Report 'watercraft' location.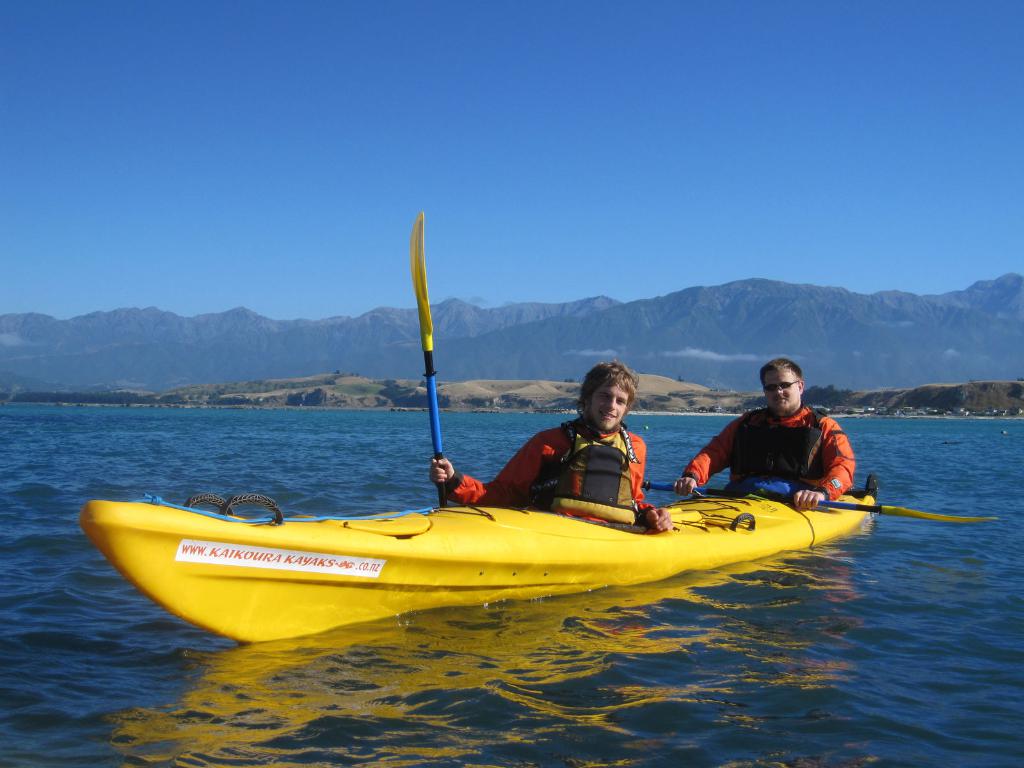
Report: <bbox>77, 488, 878, 645</bbox>.
